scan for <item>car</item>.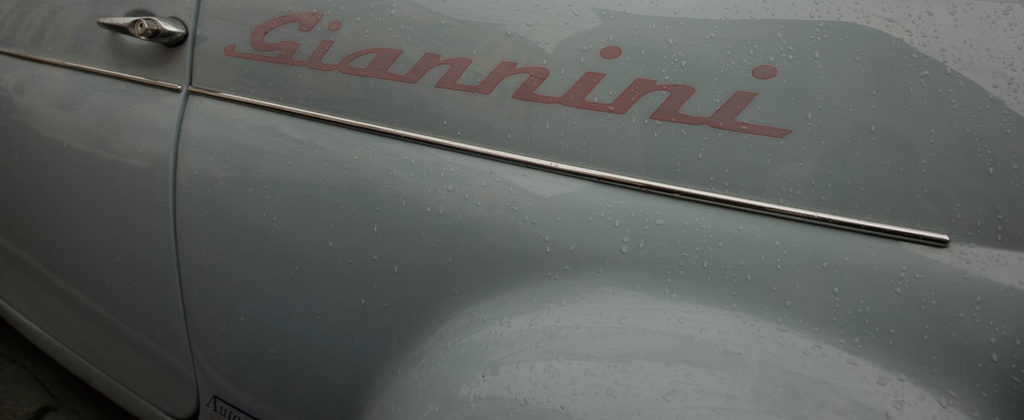
Scan result: (left=0, top=3, right=1023, bottom=412).
